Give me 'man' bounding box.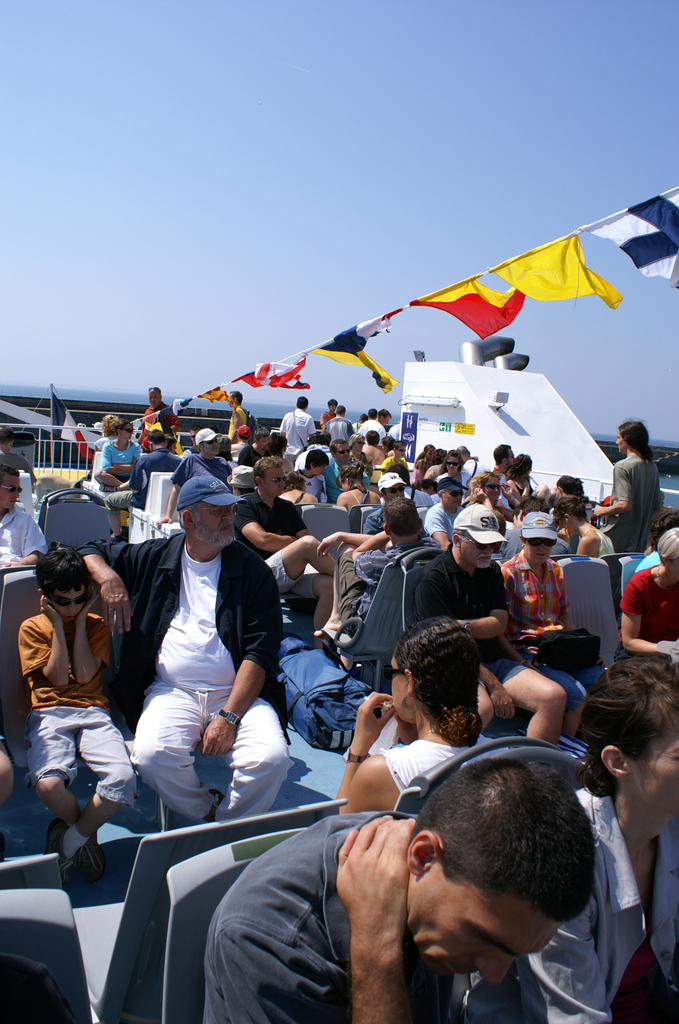
bbox=[110, 465, 290, 867].
